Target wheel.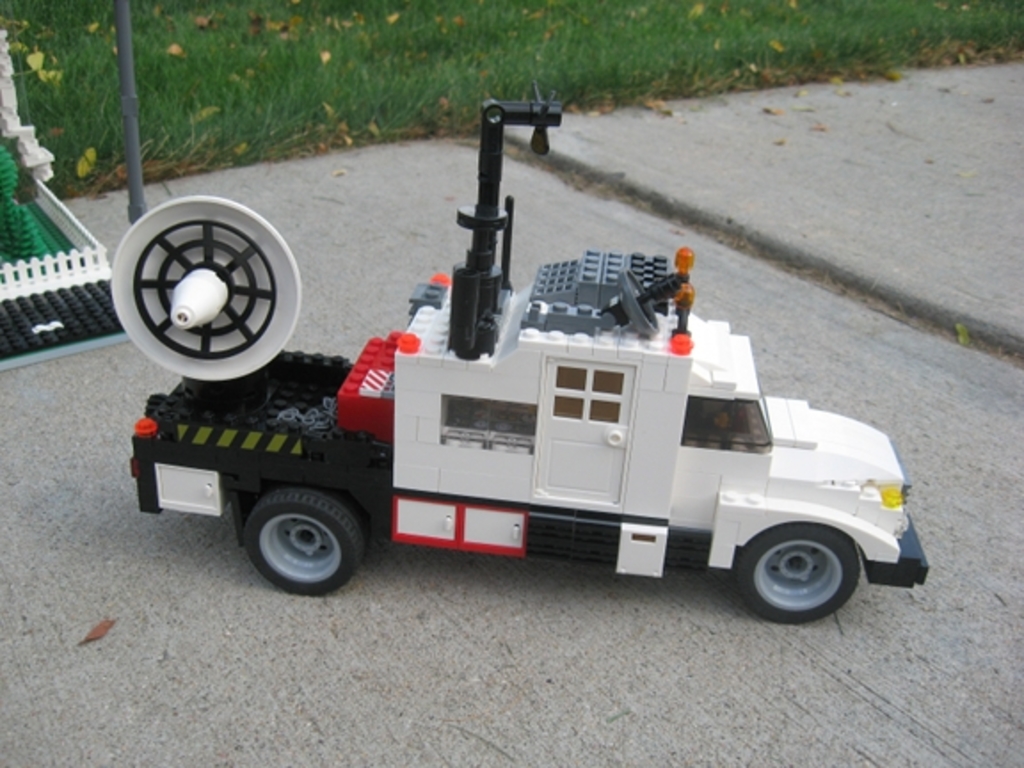
Target region: 229,485,370,596.
